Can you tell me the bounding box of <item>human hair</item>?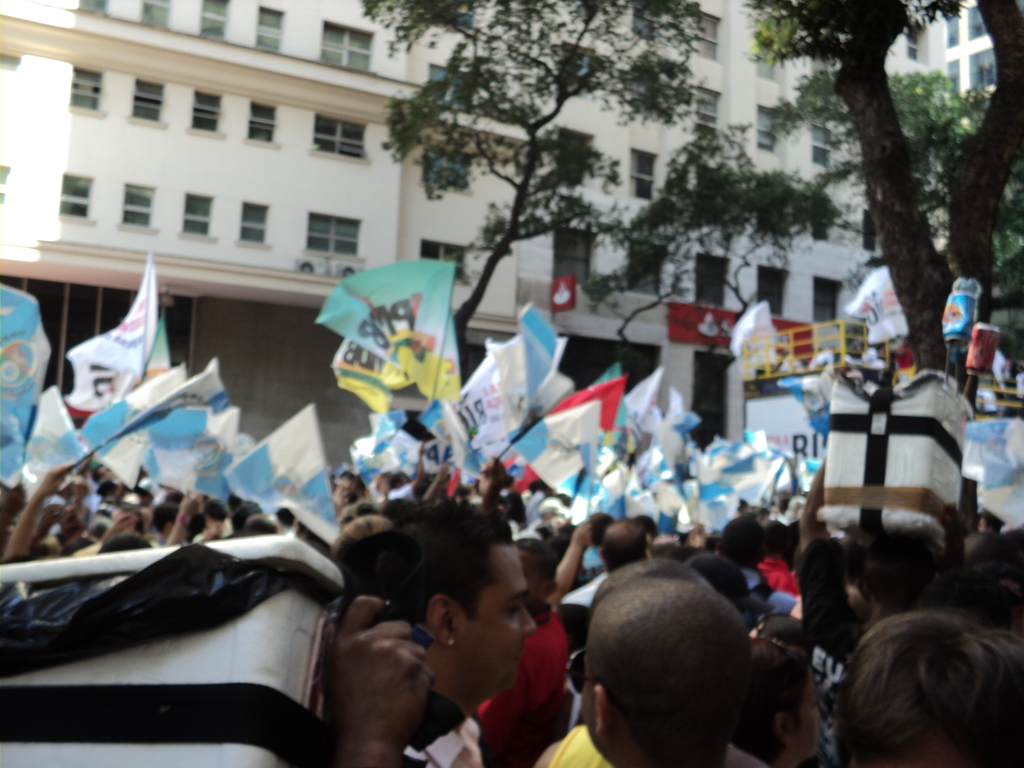
831, 595, 1012, 767.
